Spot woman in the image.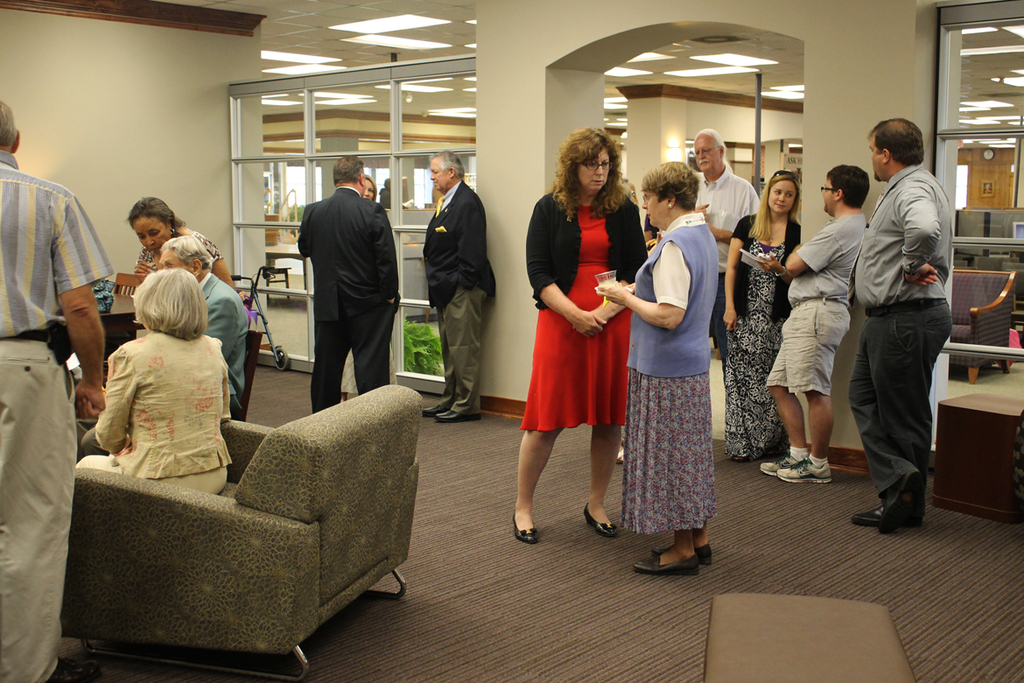
woman found at box=[523, 135, 656, 539].
